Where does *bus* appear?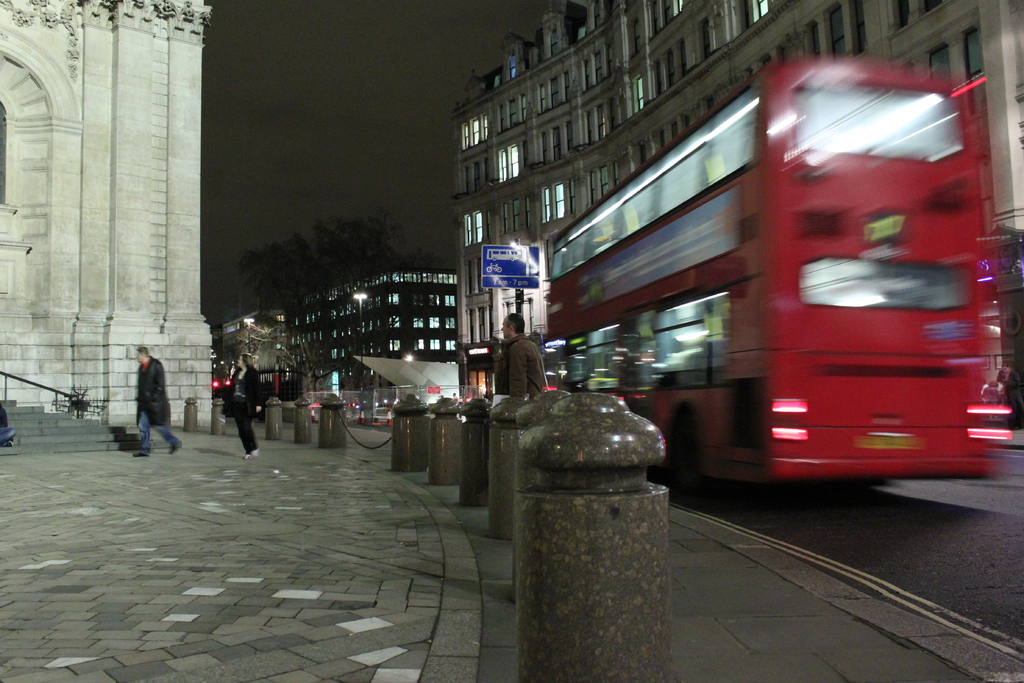
Appears at (543, 56, 1014, 489).
